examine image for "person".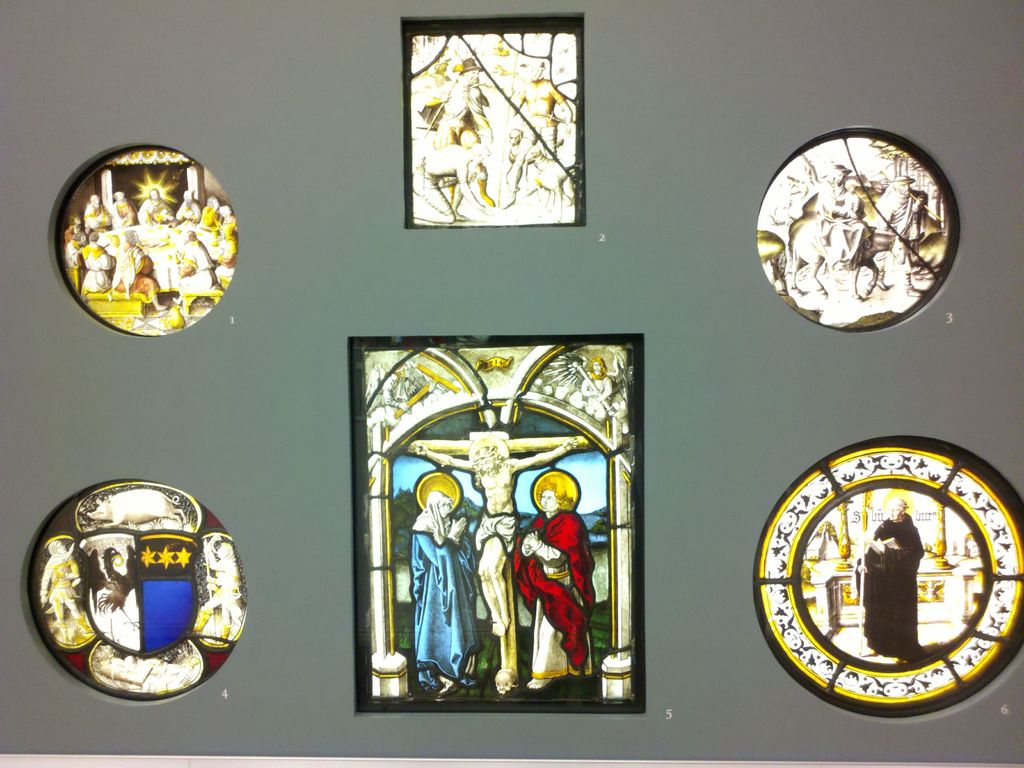
Examination result: <region>511, 487, 596, 679</region>.
